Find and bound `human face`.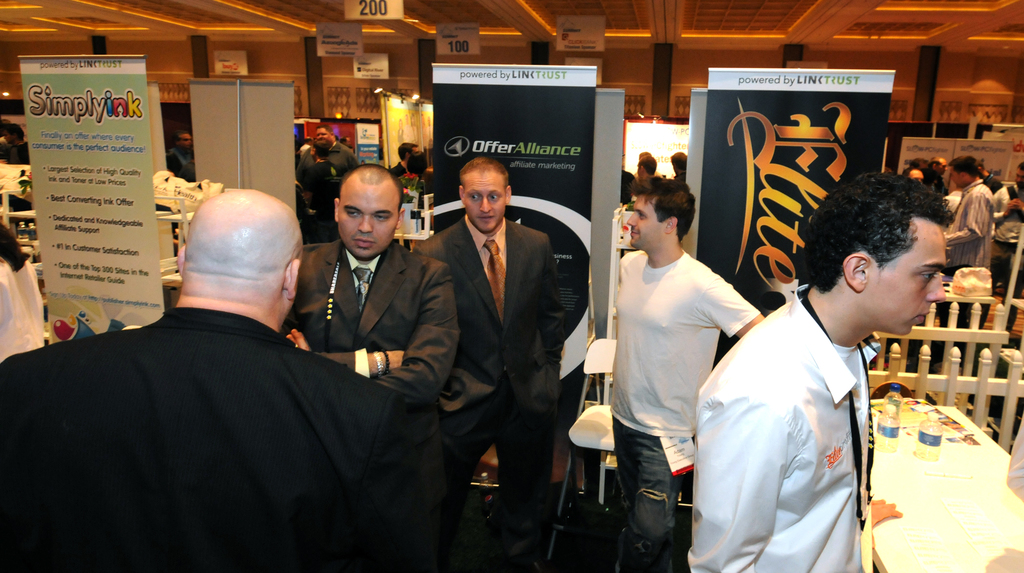
Bound: bbox=(335, 177, 400, 261).
